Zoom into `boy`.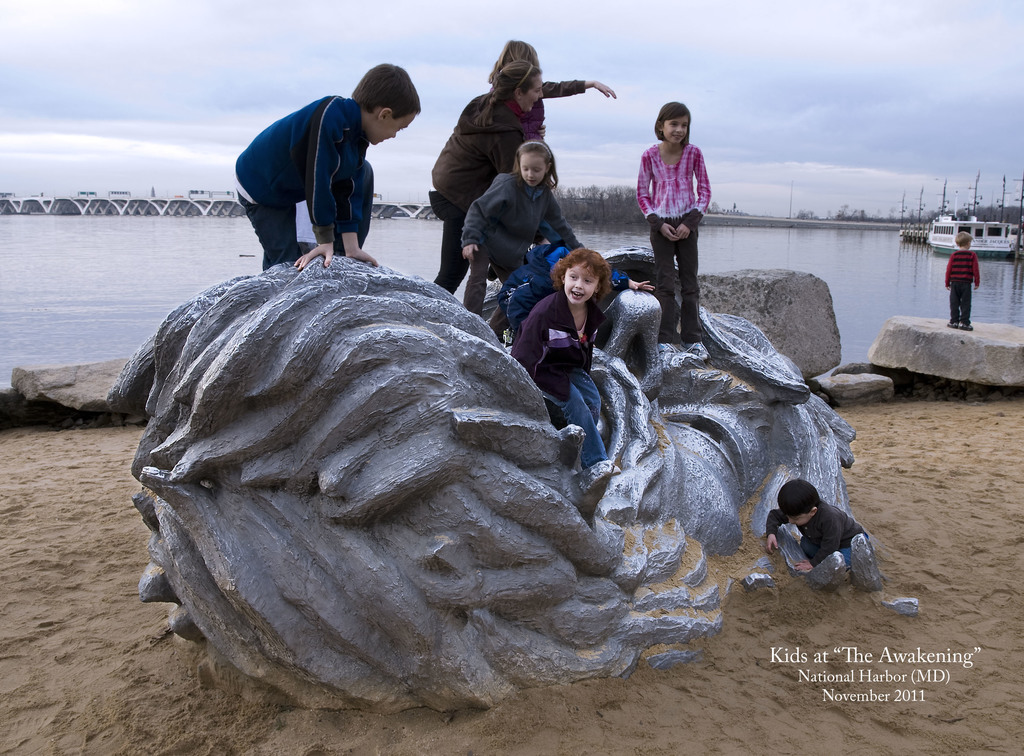
Zoom target: bbox=[235, 65, 420, 271].
